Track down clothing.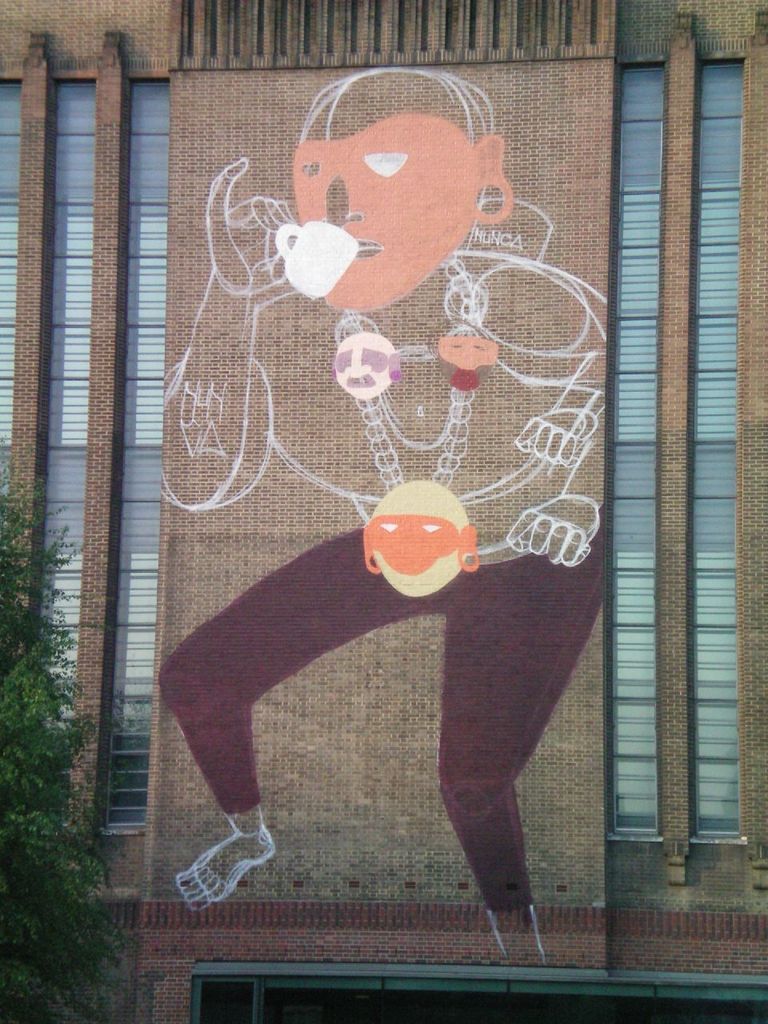
Tracked to [left=132, top=502, right=644, bottom=937].
